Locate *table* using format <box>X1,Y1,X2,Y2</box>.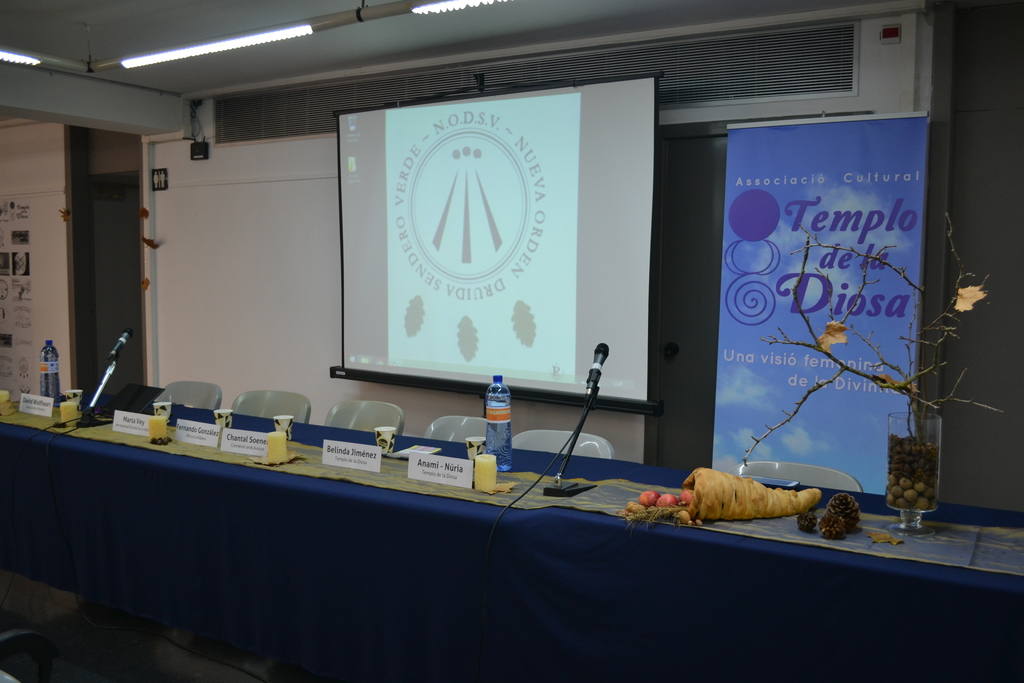
<box>0,396,1023,682</box>.
